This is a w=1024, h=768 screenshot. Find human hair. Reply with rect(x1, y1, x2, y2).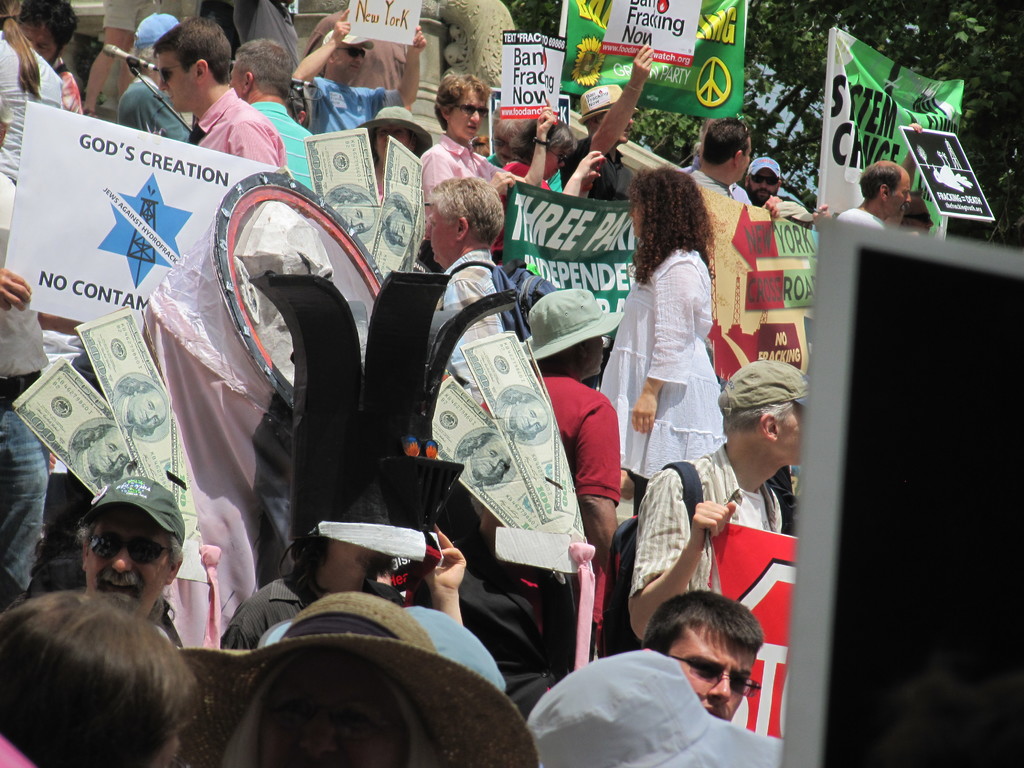
rect(156, 13, 232, 84).
